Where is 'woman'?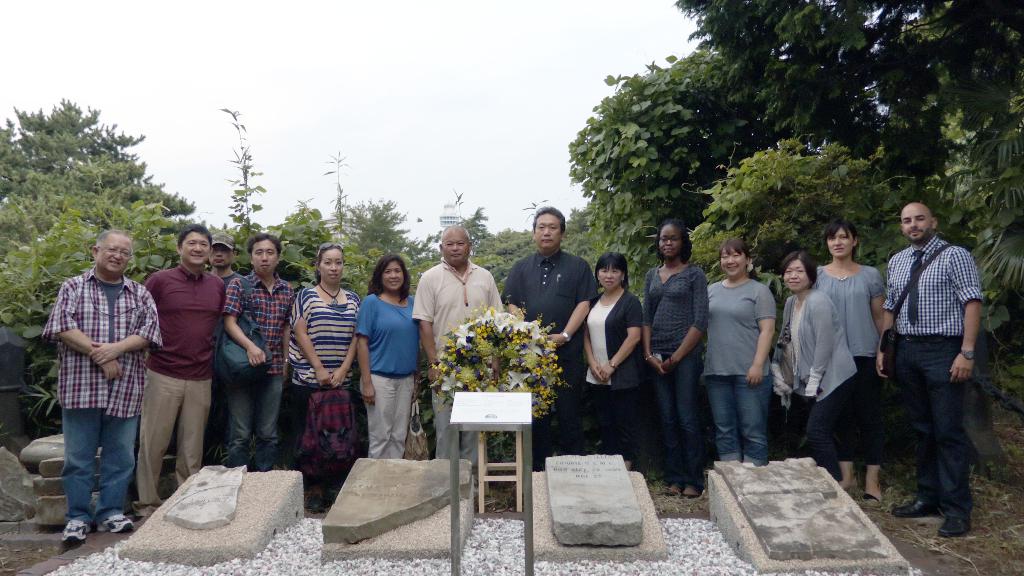
bbox=(286, 243, 358, 497).
